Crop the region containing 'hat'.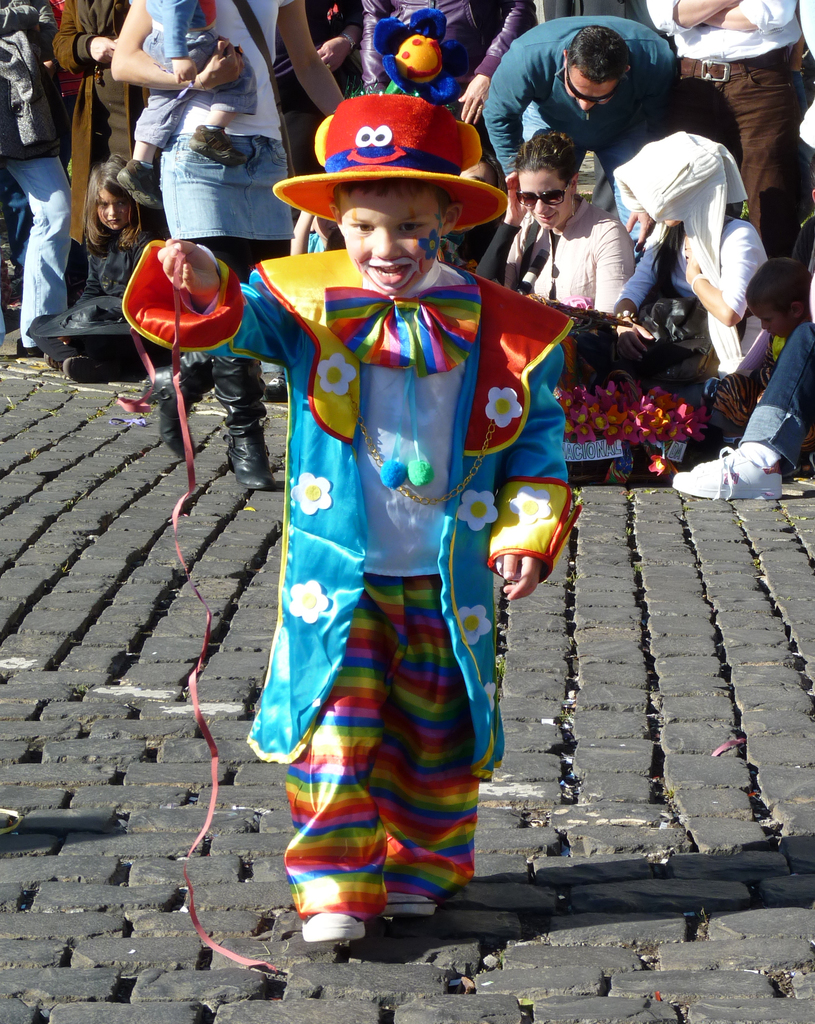
Crop region: select_region(279, 93, 515, 221).
